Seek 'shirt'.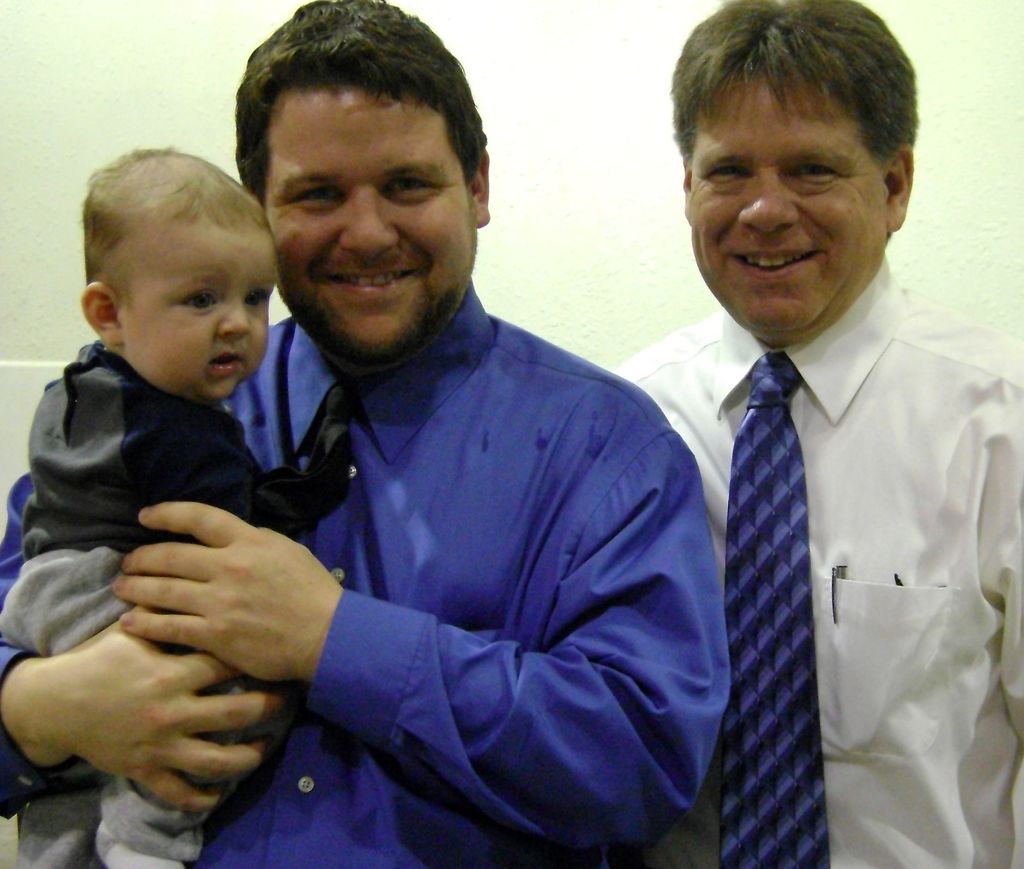
left=604, top=246, right=1021, bottom=868.
